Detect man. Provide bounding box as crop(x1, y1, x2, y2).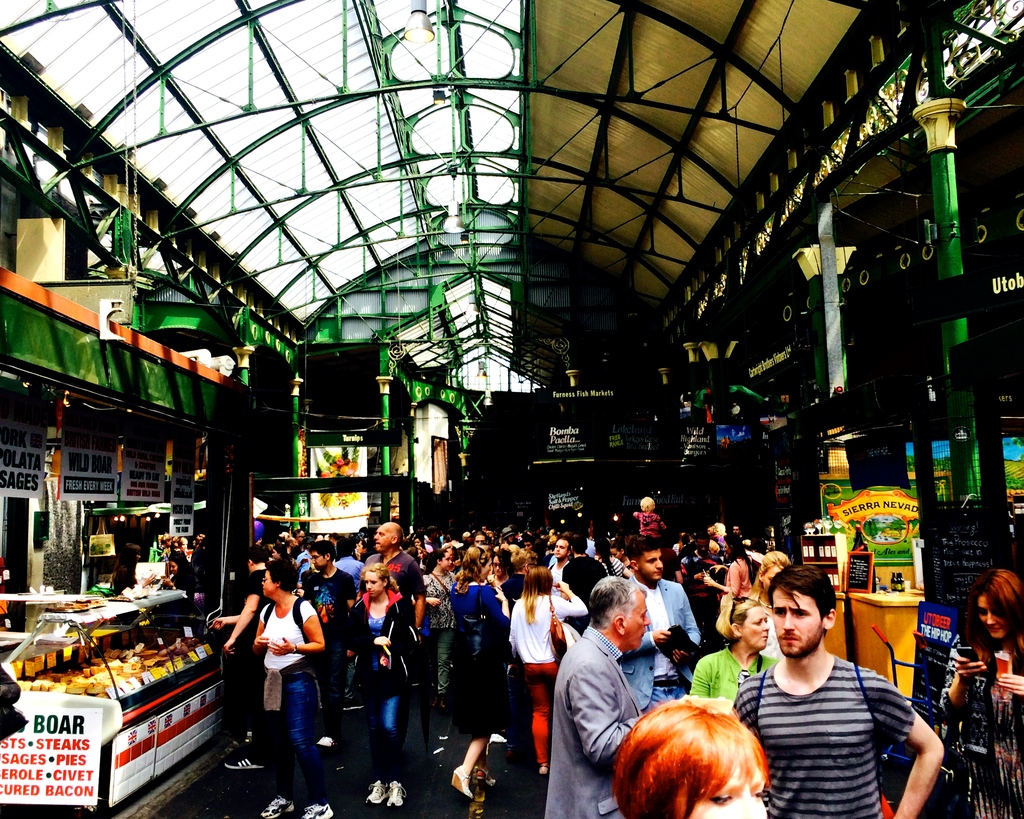
crop(537, 572, 657, 818).
